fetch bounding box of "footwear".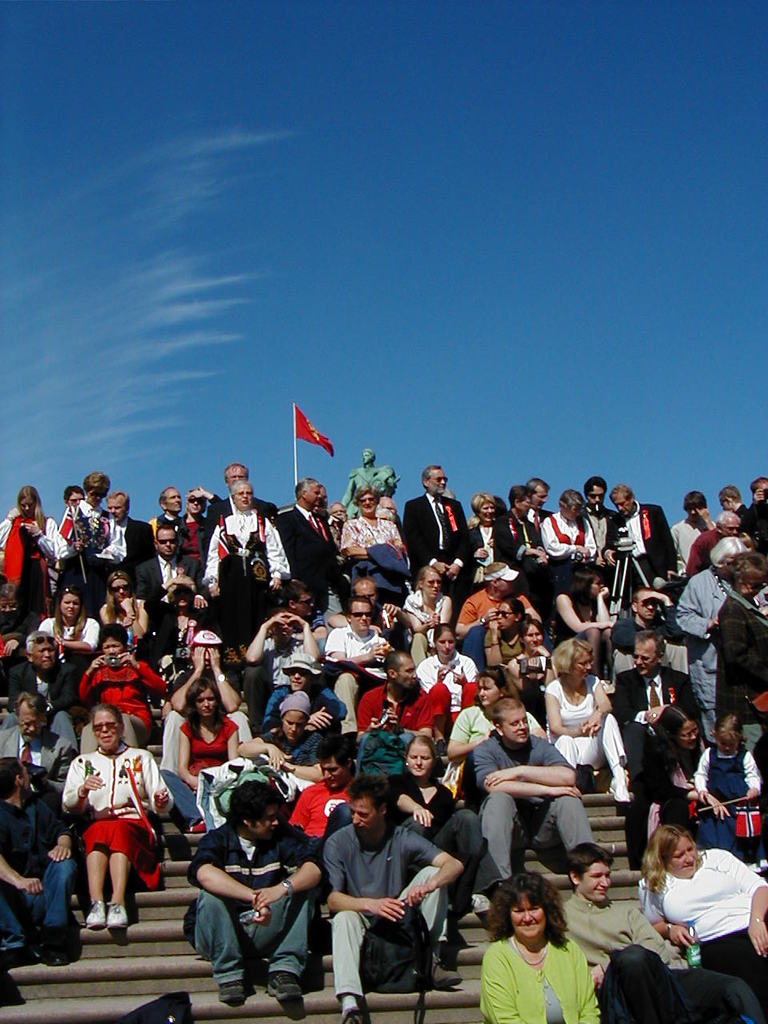
Bbox: box=[37, 938, 65, 965].
